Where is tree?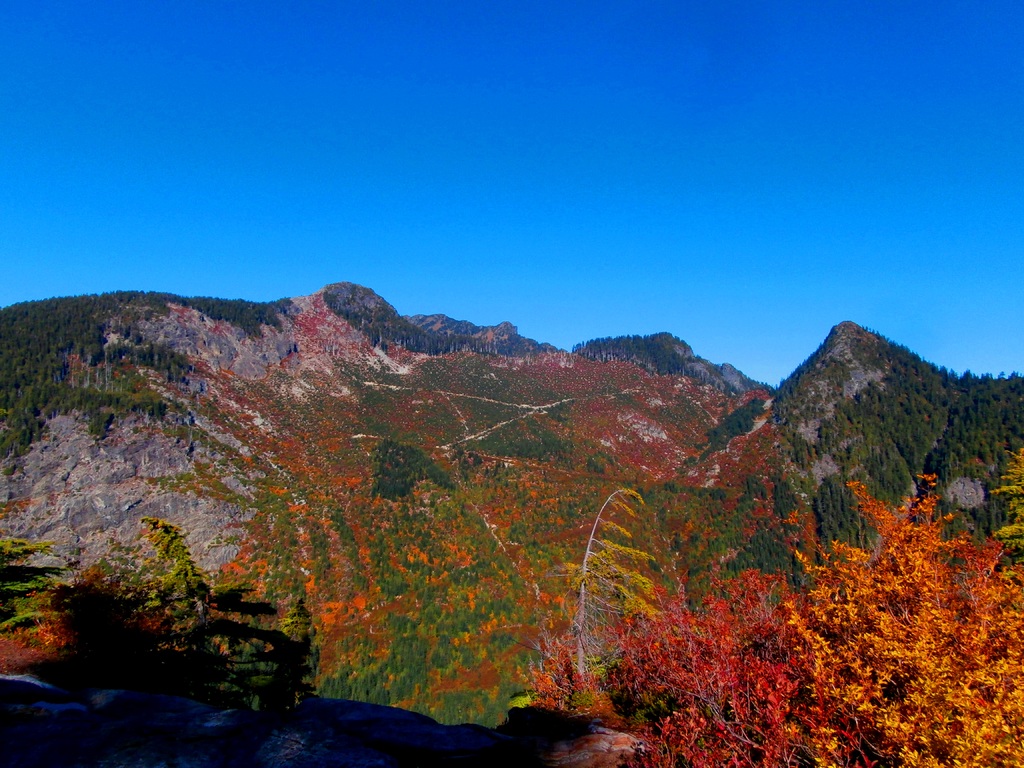
596:436:1023:767.
